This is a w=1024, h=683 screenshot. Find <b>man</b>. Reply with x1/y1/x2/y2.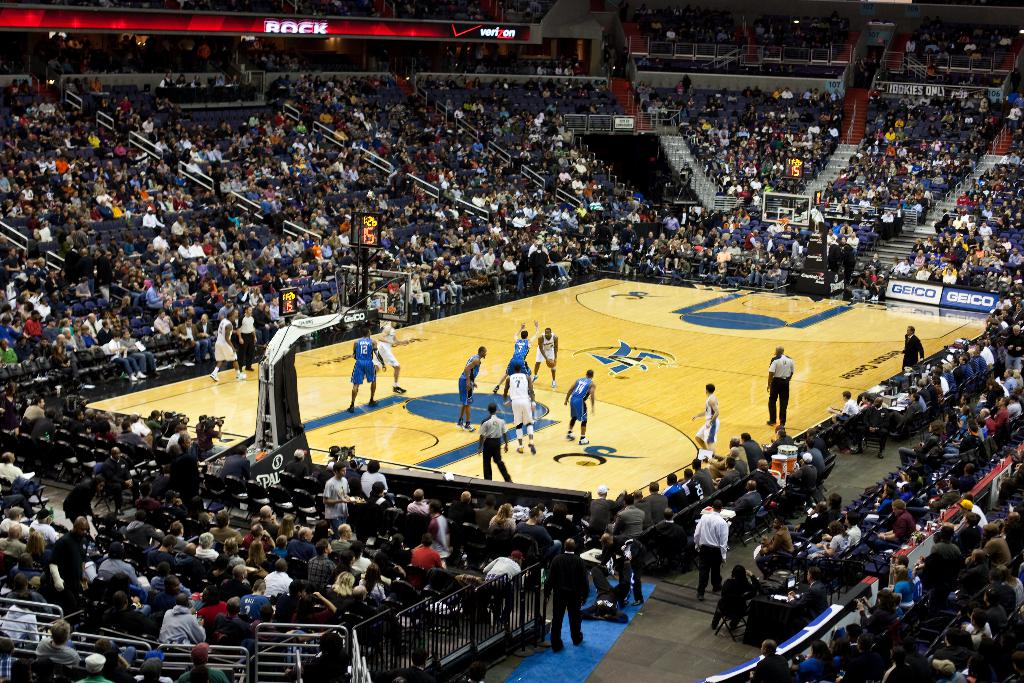
496/334/531/394.
